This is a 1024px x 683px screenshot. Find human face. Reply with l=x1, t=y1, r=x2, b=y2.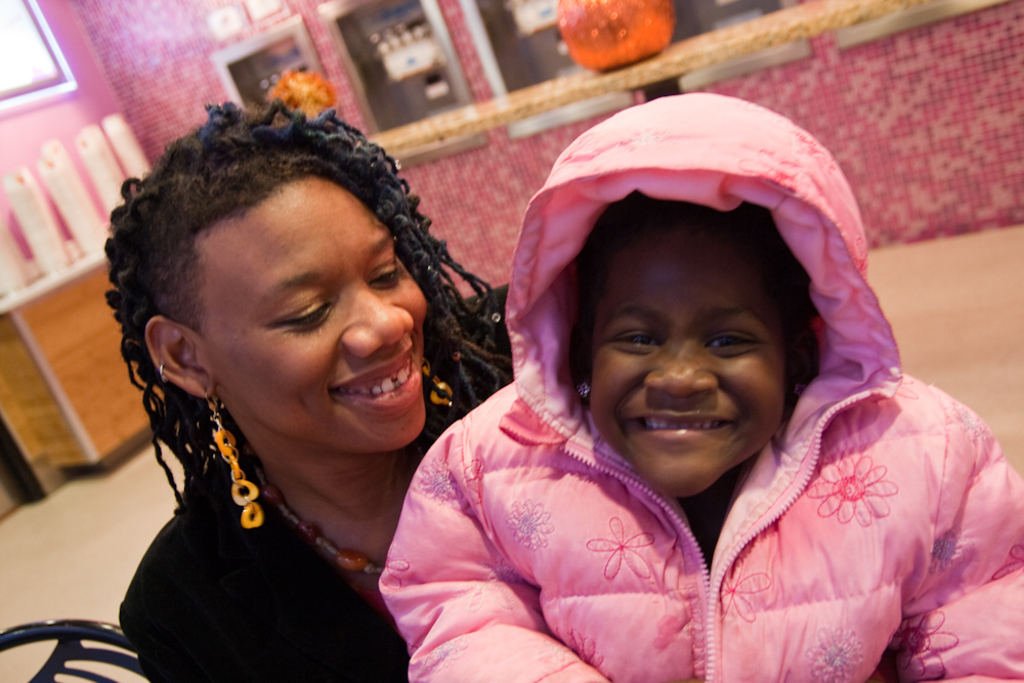
l=198, t=170, r=432, b=450.
